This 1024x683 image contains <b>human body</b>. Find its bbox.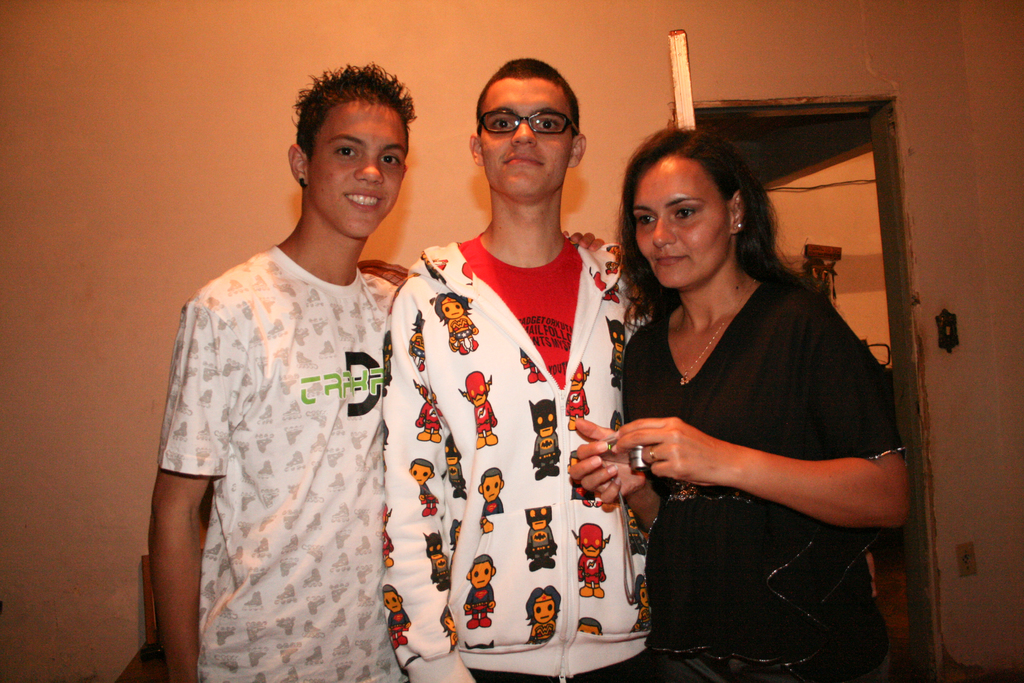
374/52/670/682.
